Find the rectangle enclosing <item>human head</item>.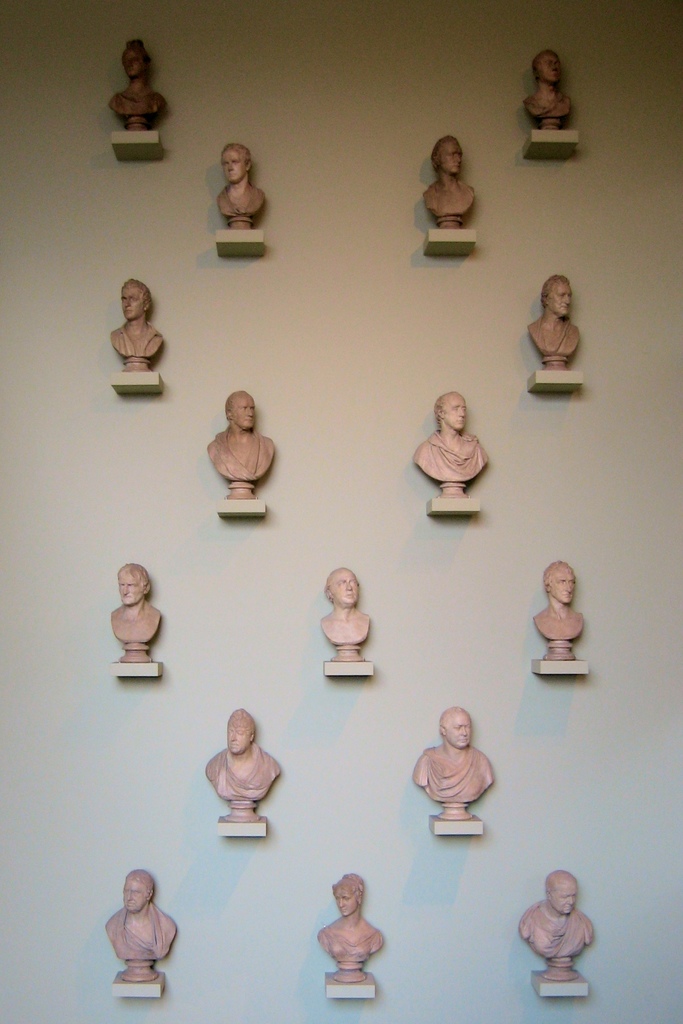
l=325, t=565, r=359, b=605.
